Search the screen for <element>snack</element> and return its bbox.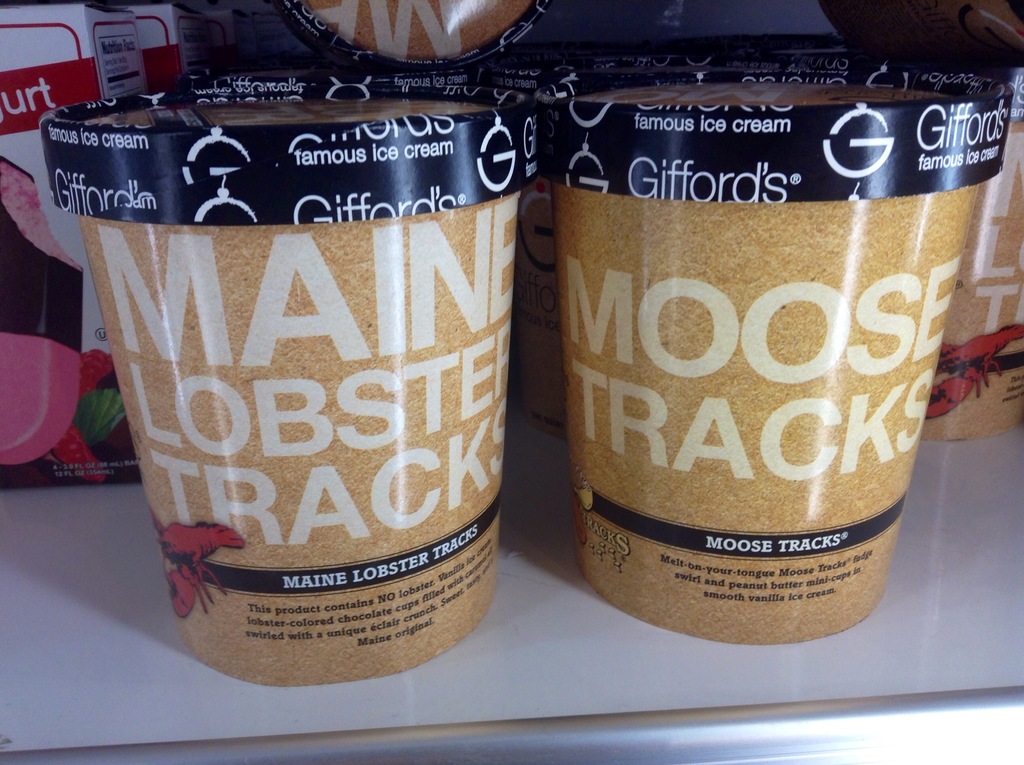
Found: {"x1": 0, "y1": 152, "x2": 88, "y2": 468}.
